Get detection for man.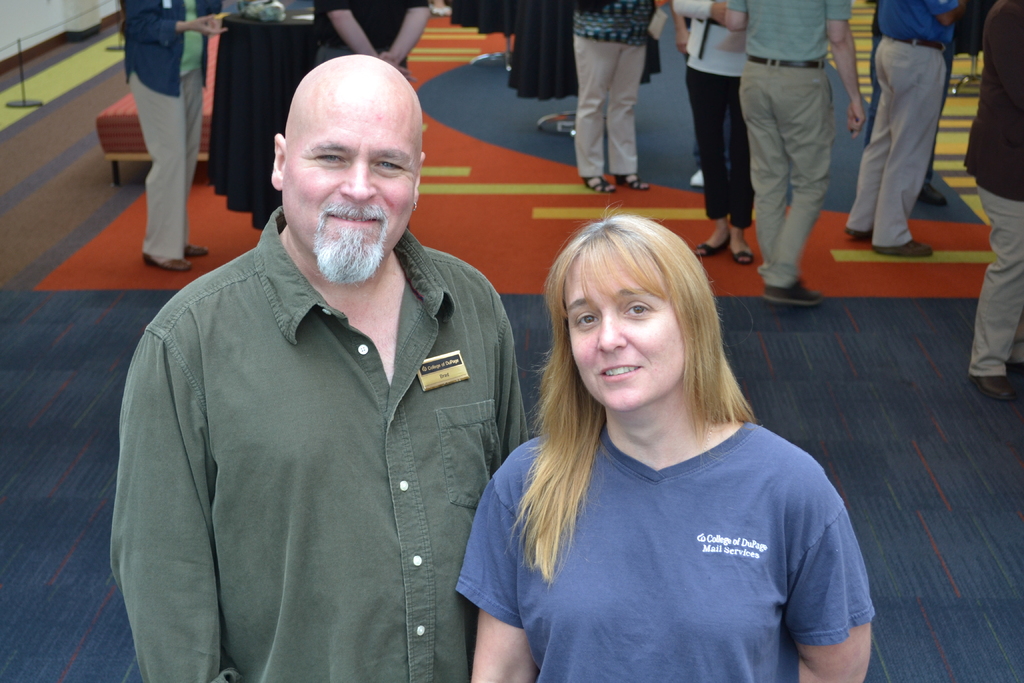
Detection: detection(835, 0, 964, 259).
